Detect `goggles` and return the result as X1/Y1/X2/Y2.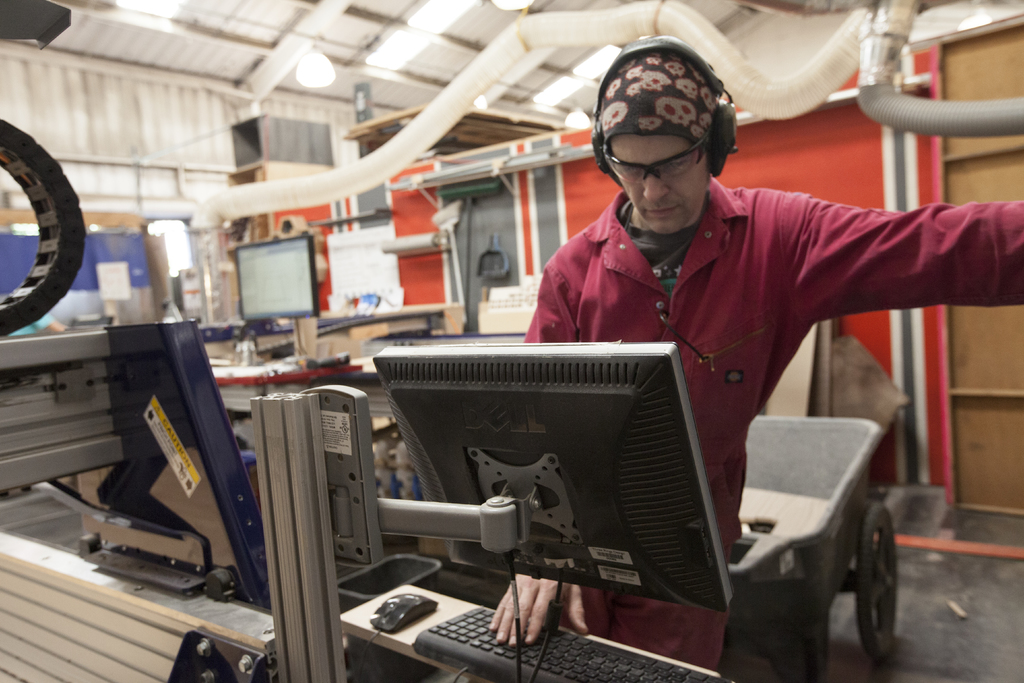
602/125/714/187.
